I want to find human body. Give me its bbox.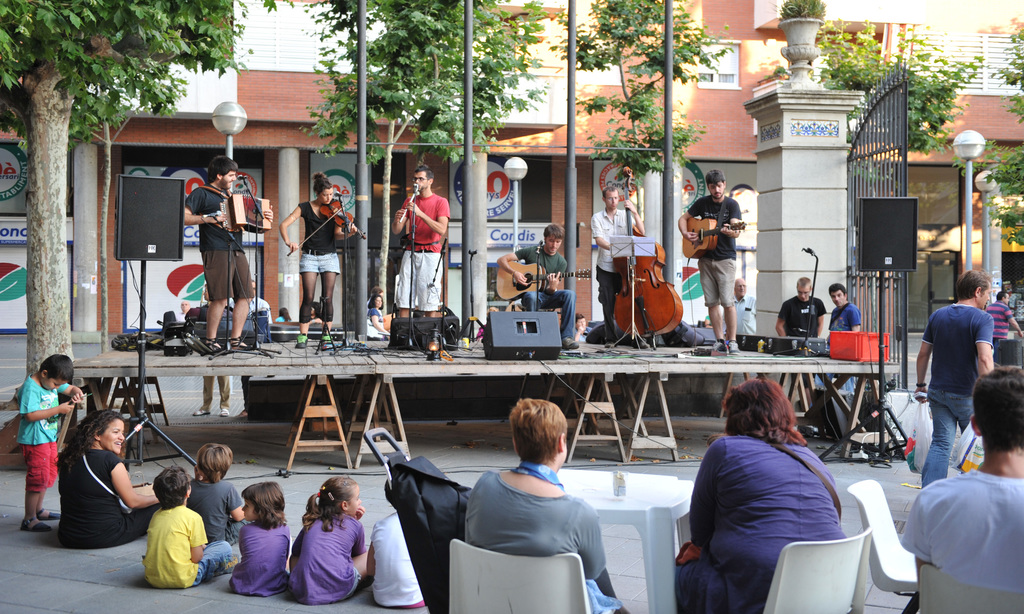
region(18, 346, 80, 550).
